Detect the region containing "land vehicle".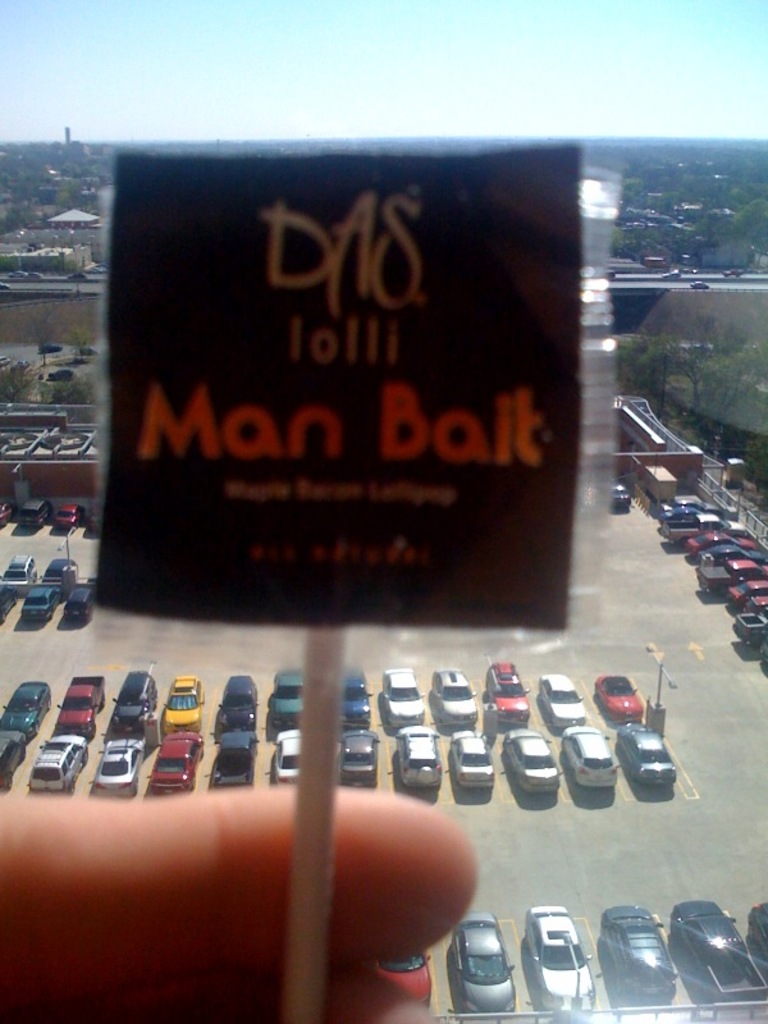
bbox=(447, 727, 495, 790).
